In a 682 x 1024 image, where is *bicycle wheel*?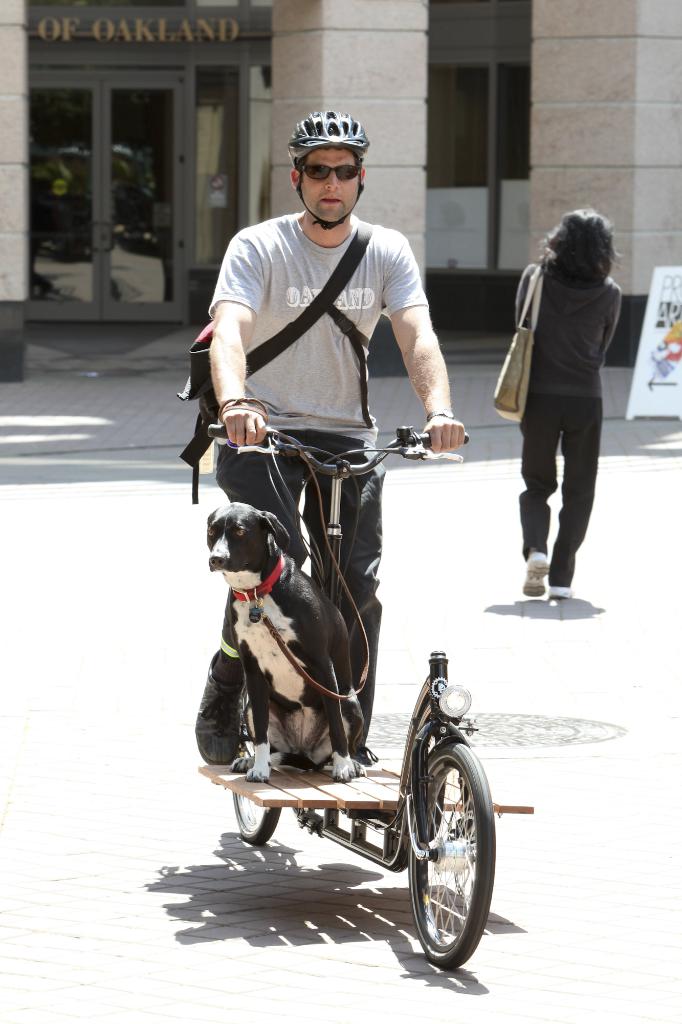
<box>407,725,498,973</box>.
